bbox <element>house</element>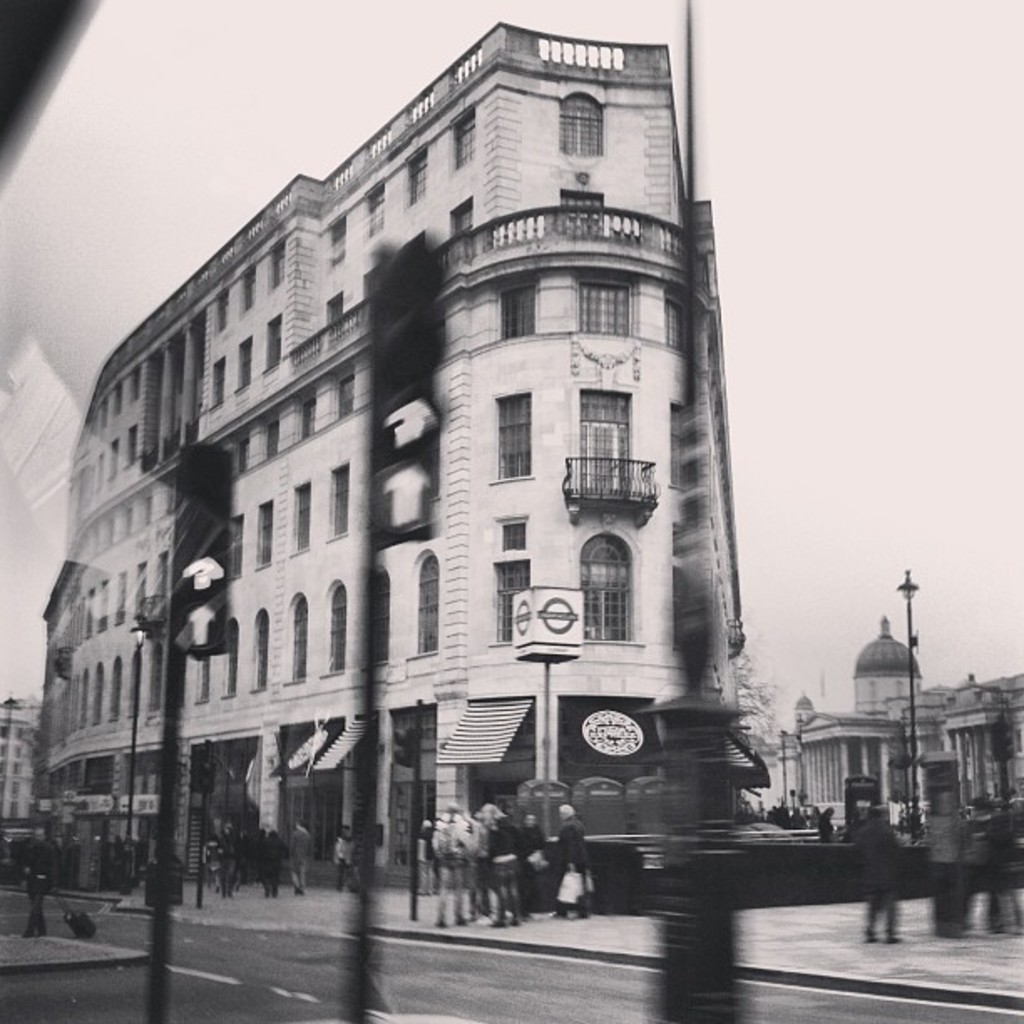
[x1=0, y1=684, x2=40, y2=860]
